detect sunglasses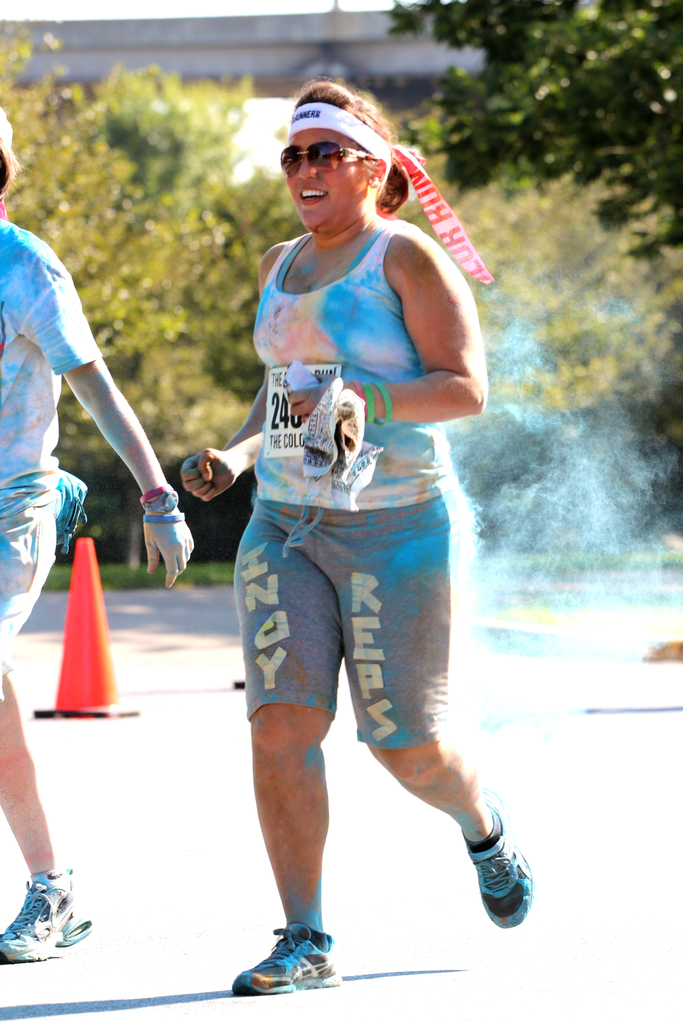
pyautogui.locateOnScreen(272, 138, 376, 178)
